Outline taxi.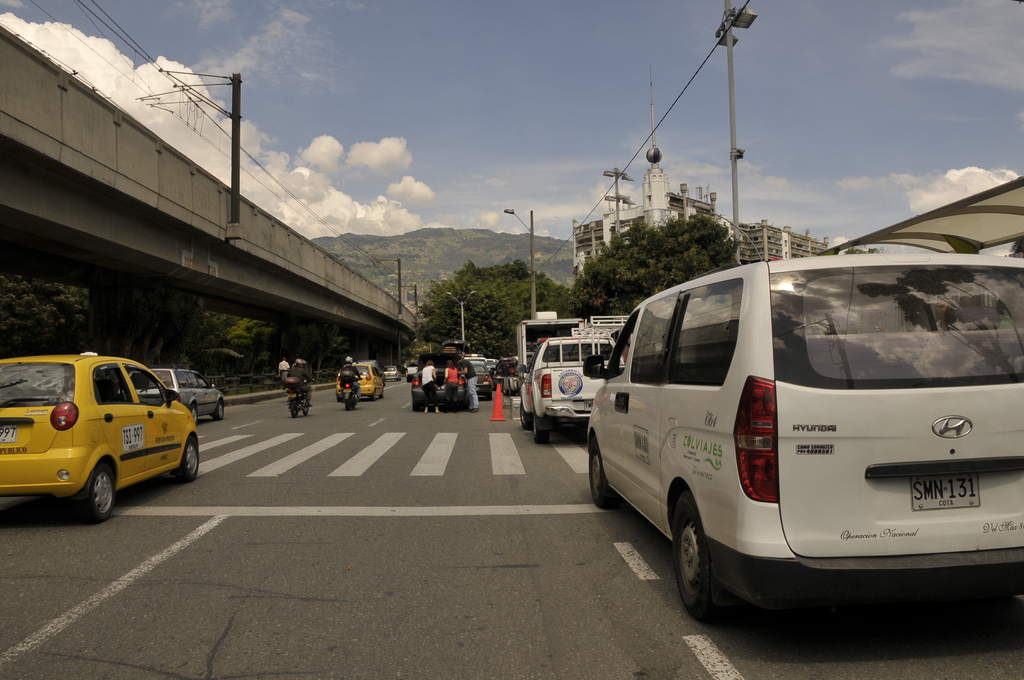
Outline: 4, 345, 204, 519.
